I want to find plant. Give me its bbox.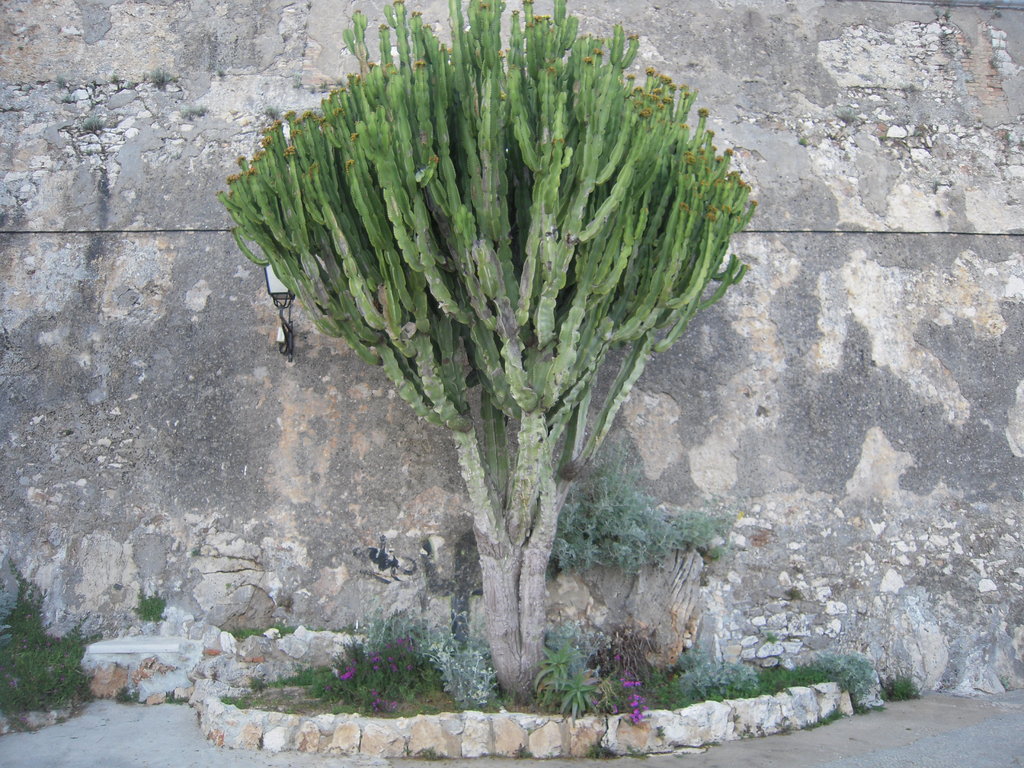
locate(881, 671, 925, 705).
